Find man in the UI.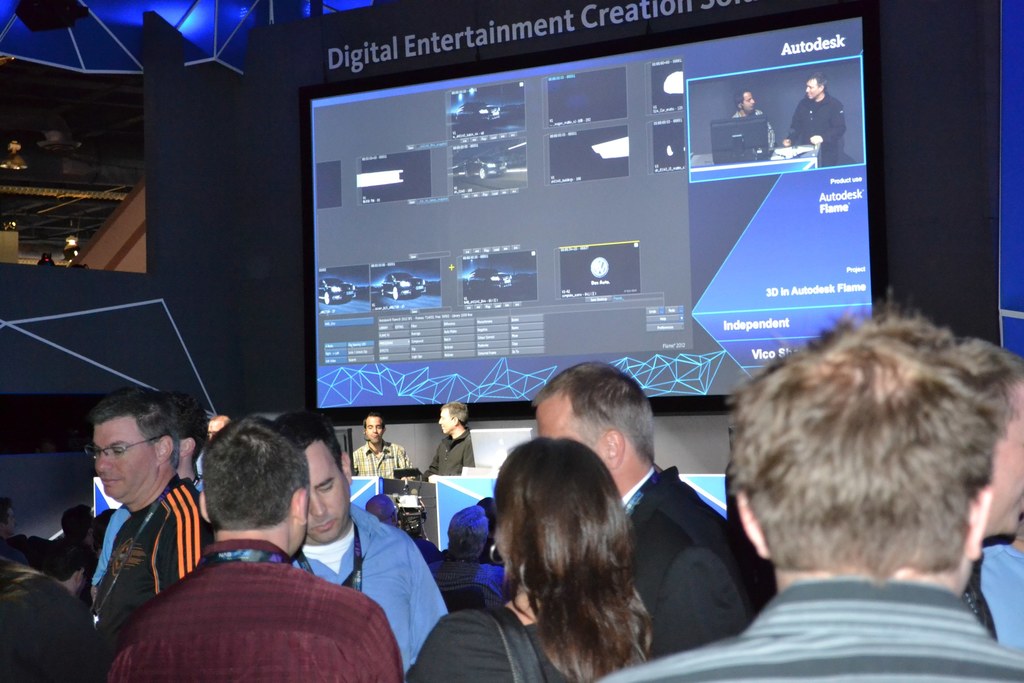
UI element at 956, 337, 1023, 646.
